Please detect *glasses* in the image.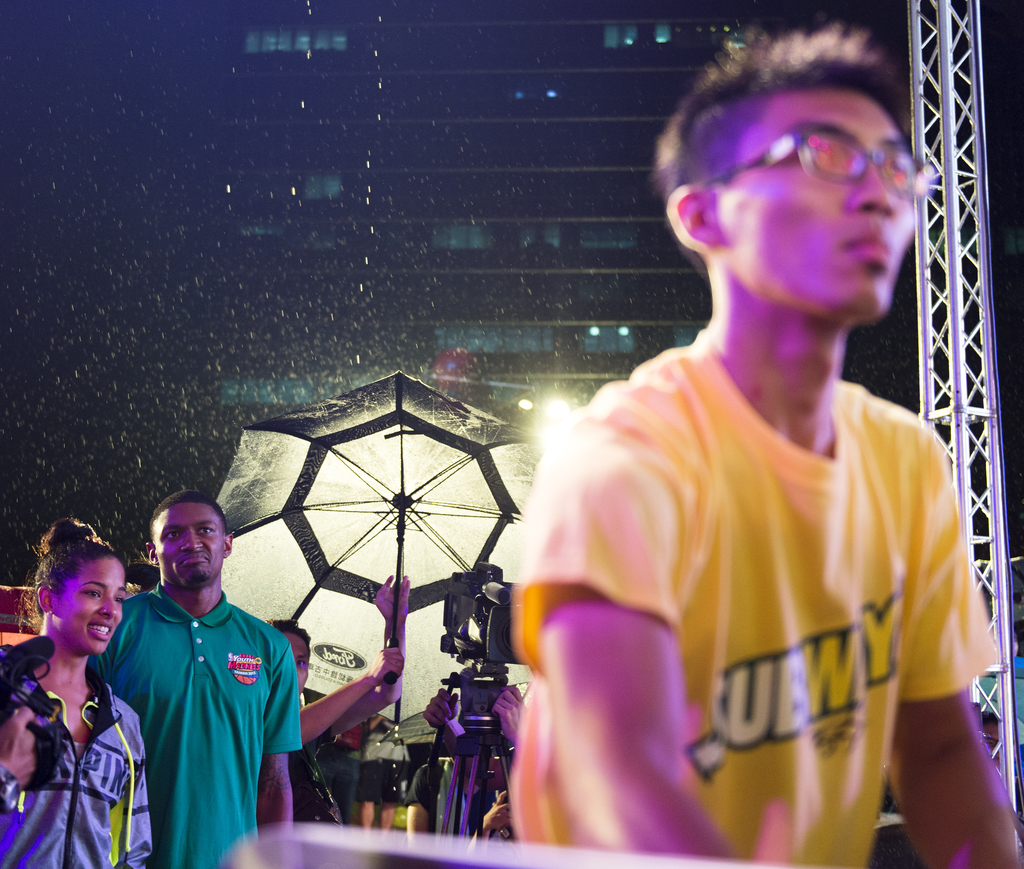
locate(702, 118, 942, 202).
